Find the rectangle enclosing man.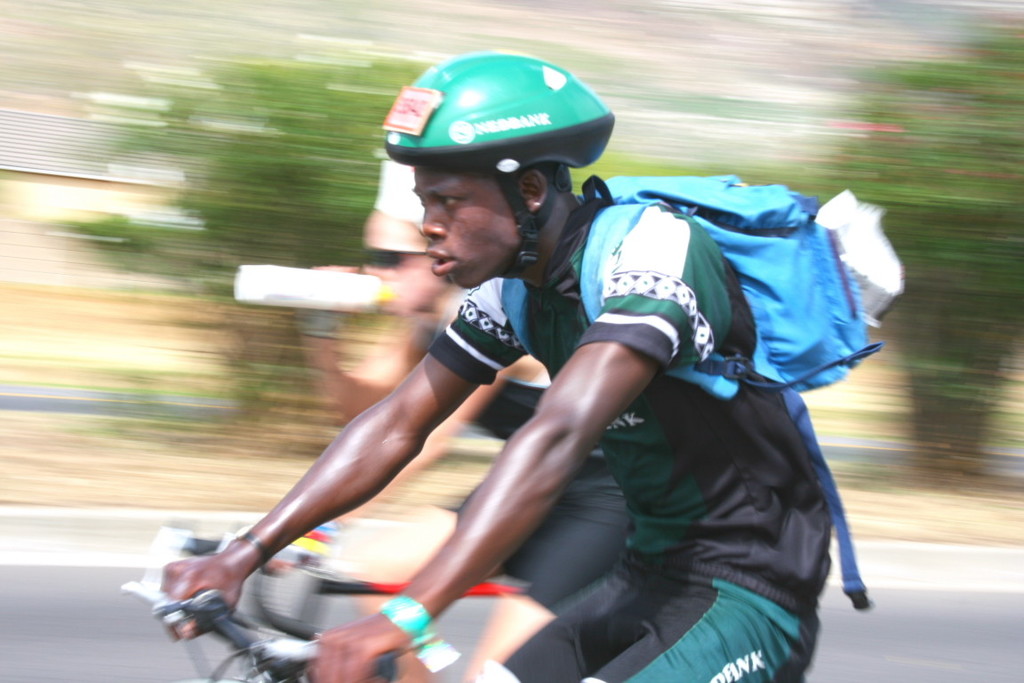
x1=151, y1=69, x2=889, y2=682.
